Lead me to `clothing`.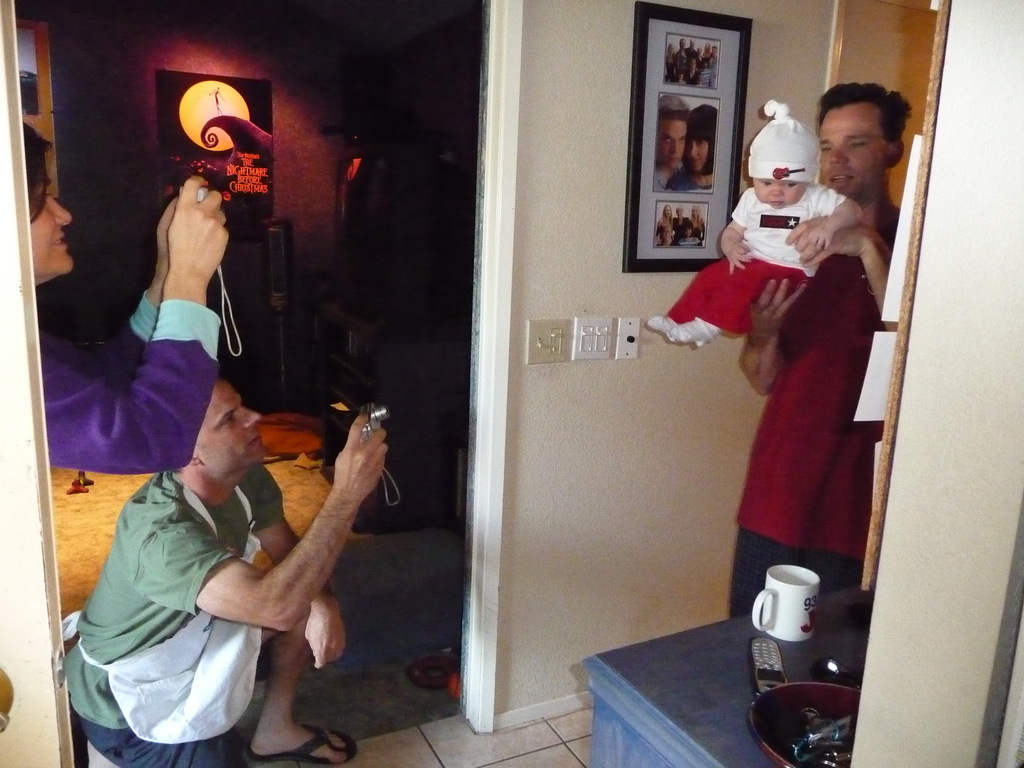
Lead to [678, 160, 894, 629].
